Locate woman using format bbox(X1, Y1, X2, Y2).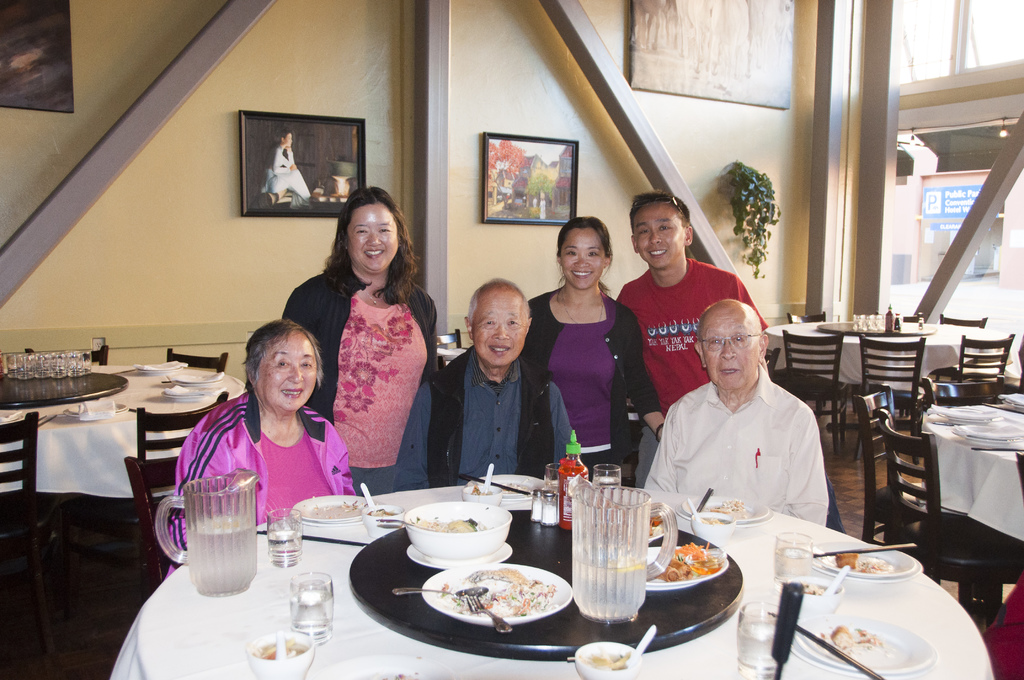
bbox(160, 320, 356, 574).
